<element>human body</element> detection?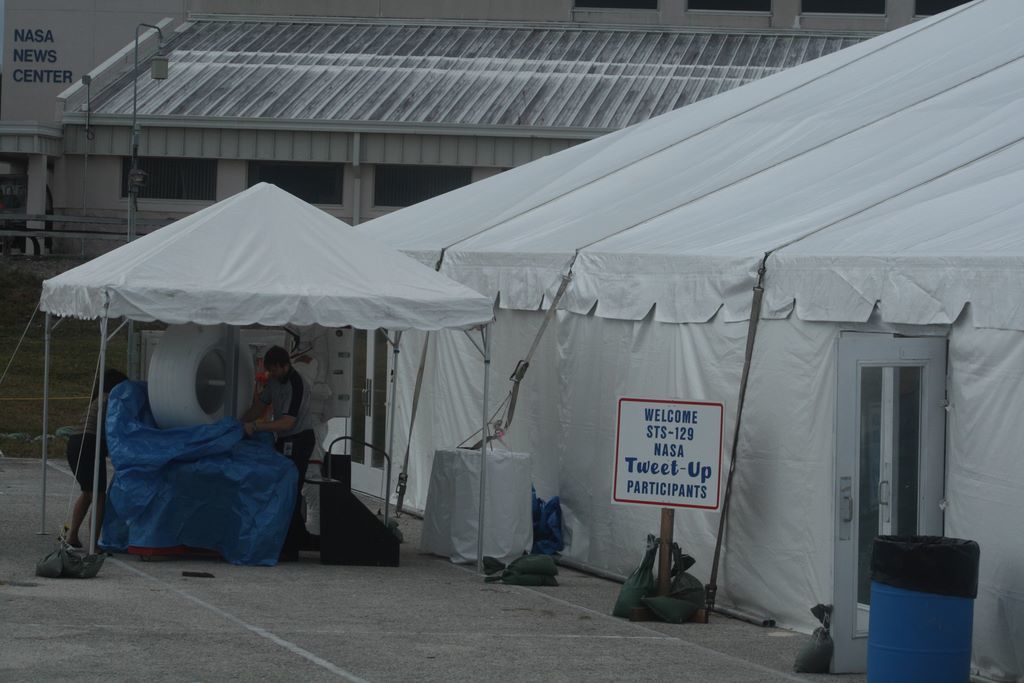
rect(243, 343, 317, 569)
